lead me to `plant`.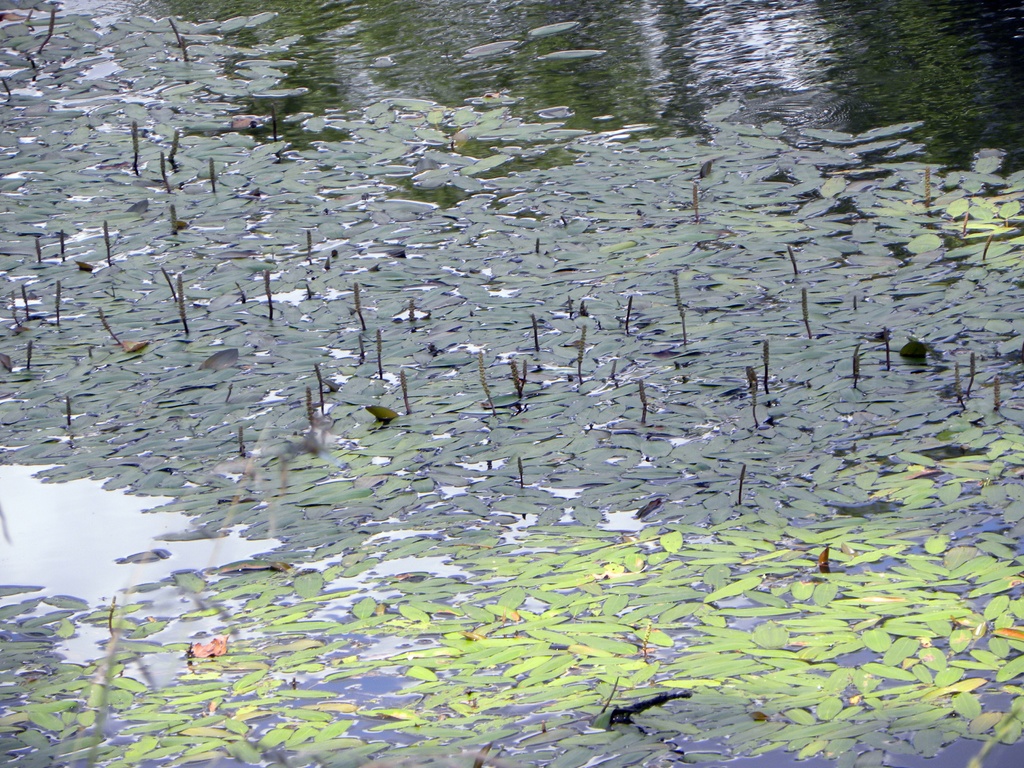
Lead to bbox(675, 272, 686, 342).
